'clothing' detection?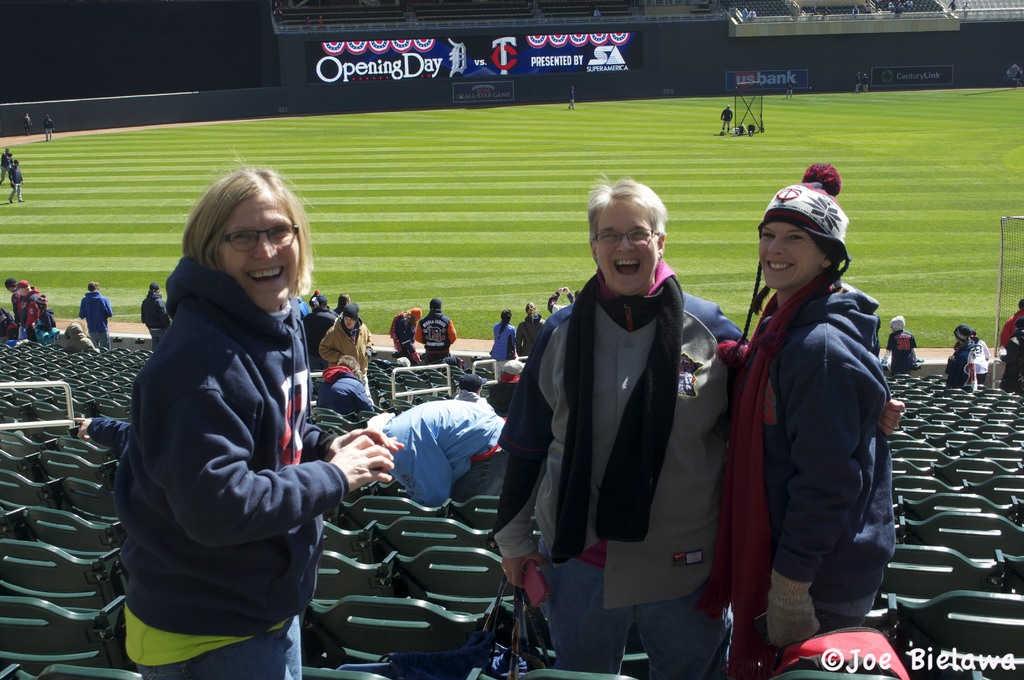
519/314/545/358
